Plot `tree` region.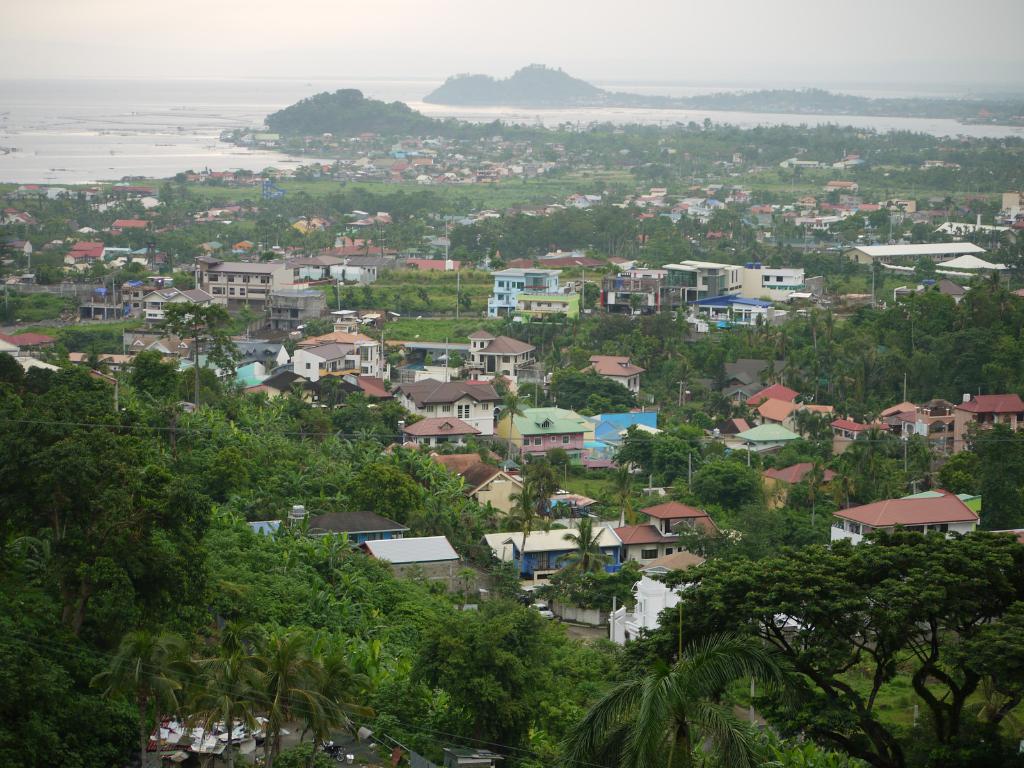
Plotted at <bbox>278, 673, 343, 756</bbox>.
